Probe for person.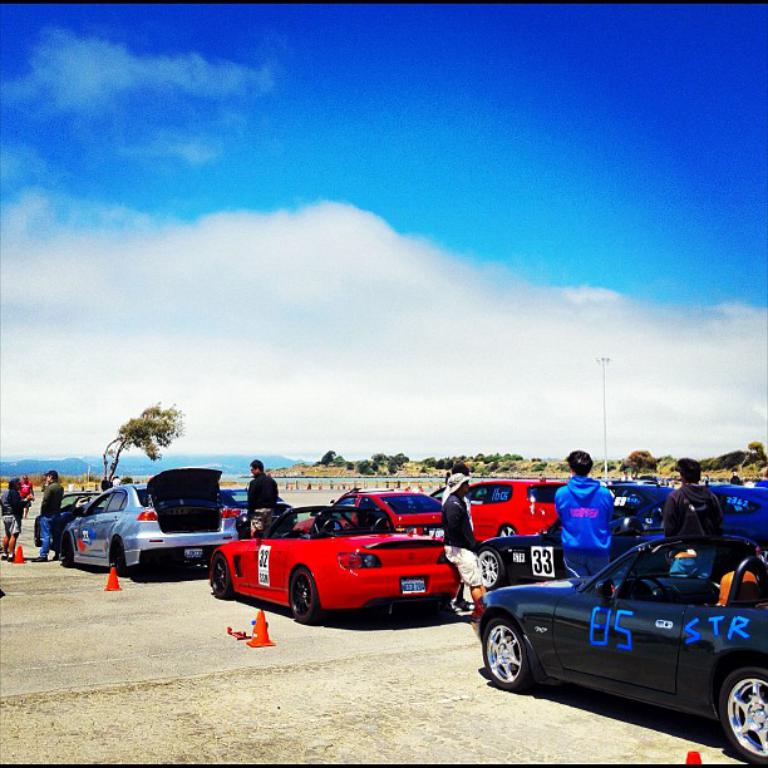
Probe result: BBox(0, 471, 25, 552).
